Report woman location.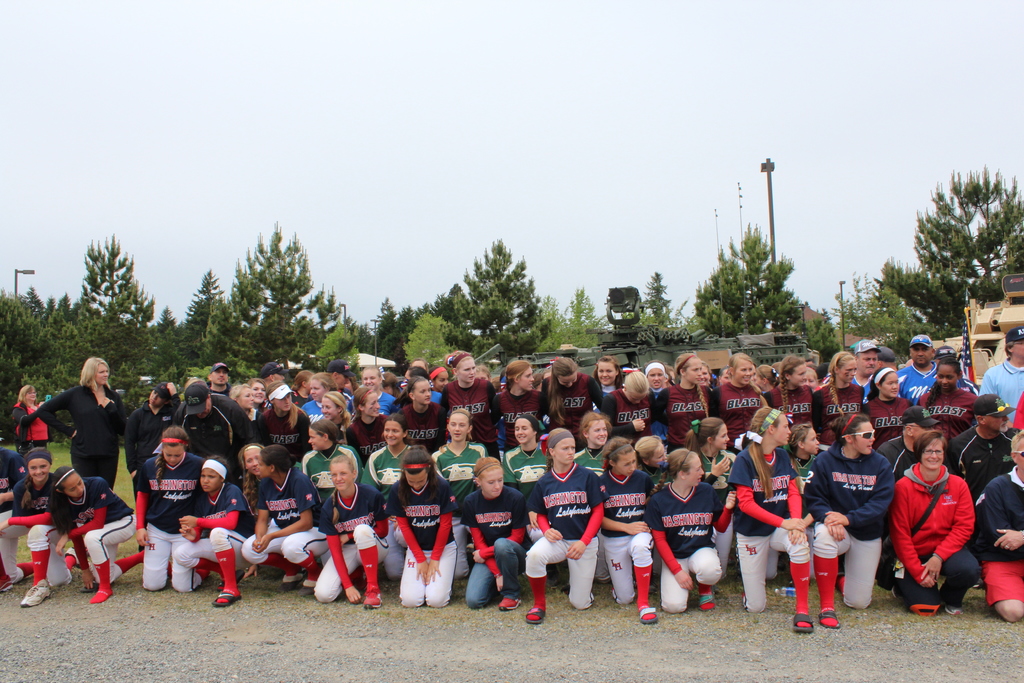
Report: BBox(239, 439, 276, 521).
